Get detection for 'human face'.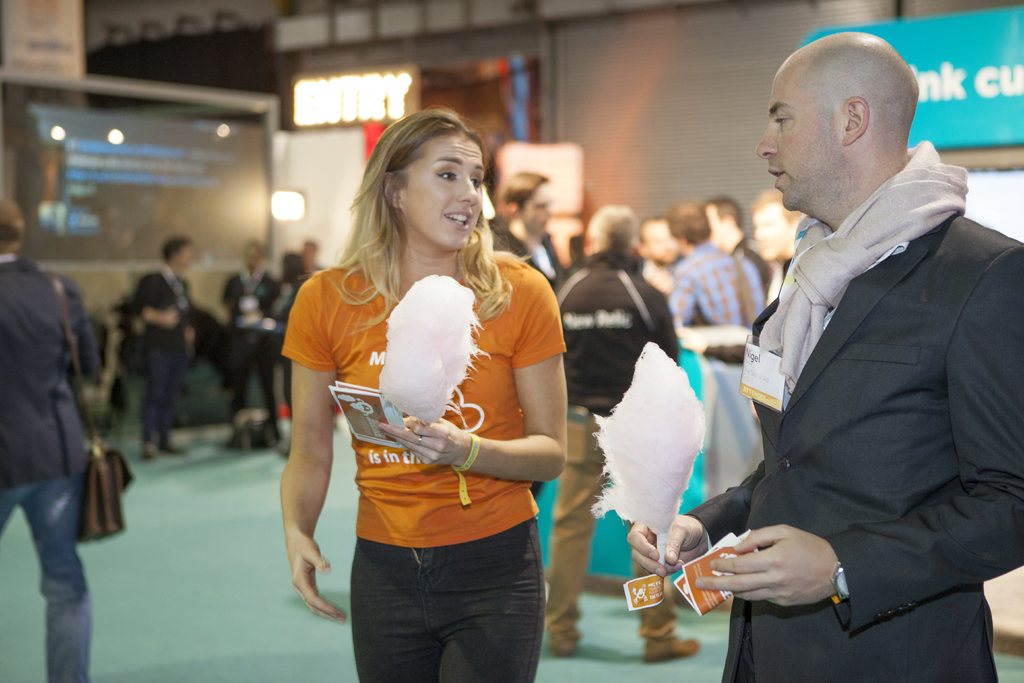
Detection: [x1=403, y1=136, x2=486, y2=252].
